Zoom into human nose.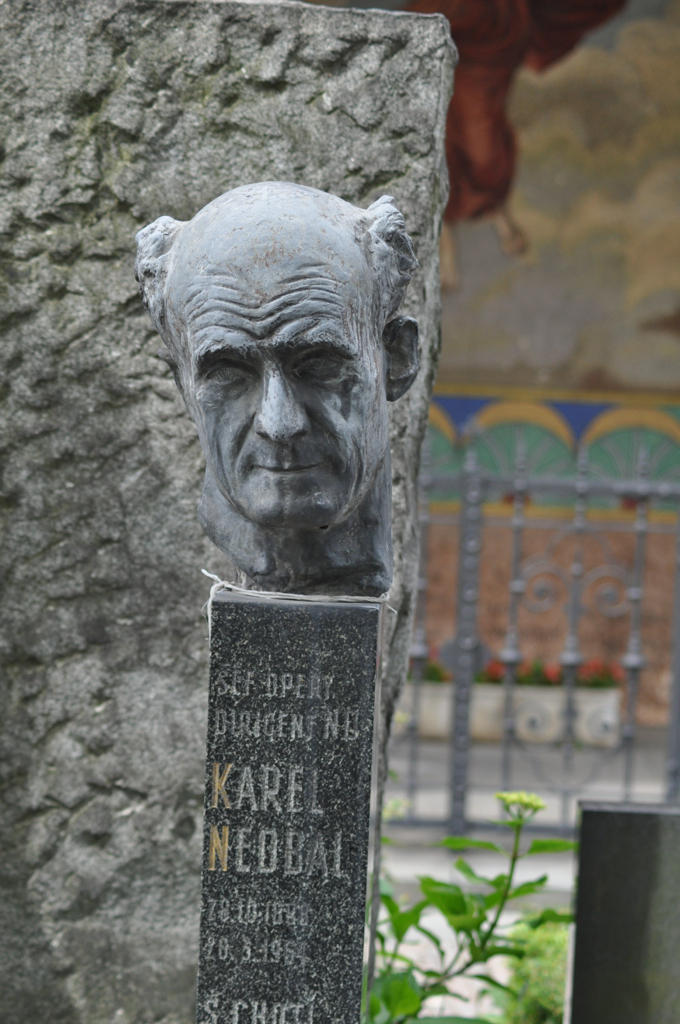
Zoom target: (left=250, top=366, right=314, bottom=446).
